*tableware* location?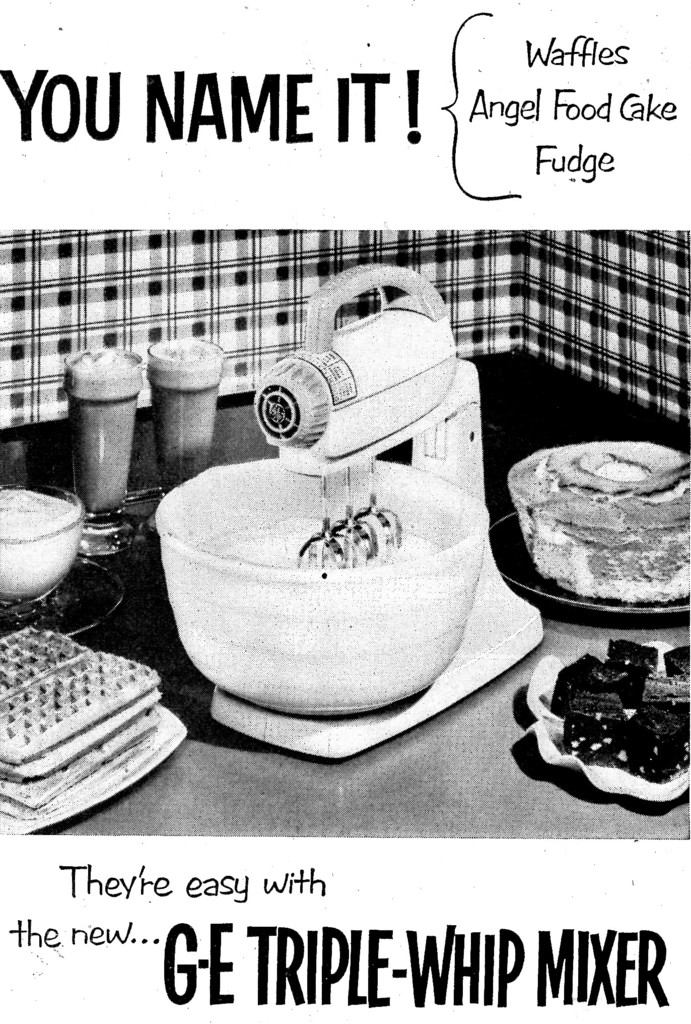
bbox=[508, 442, 690, 607]
